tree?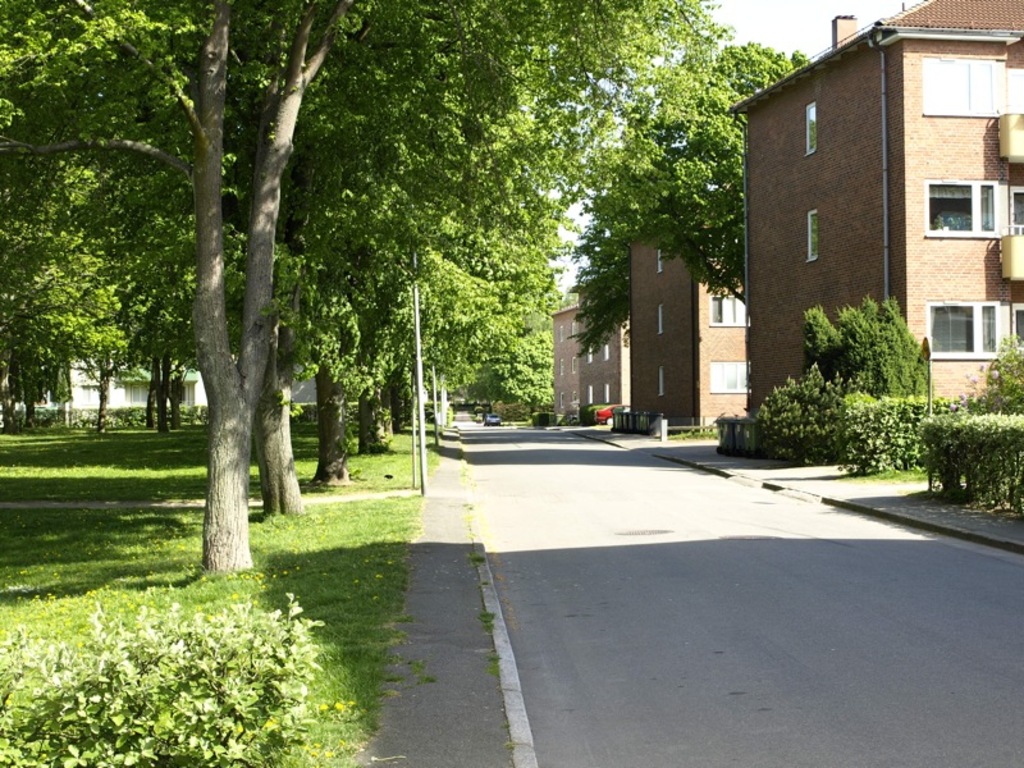
<bbox>460, 276, 557, 419</bbox>
